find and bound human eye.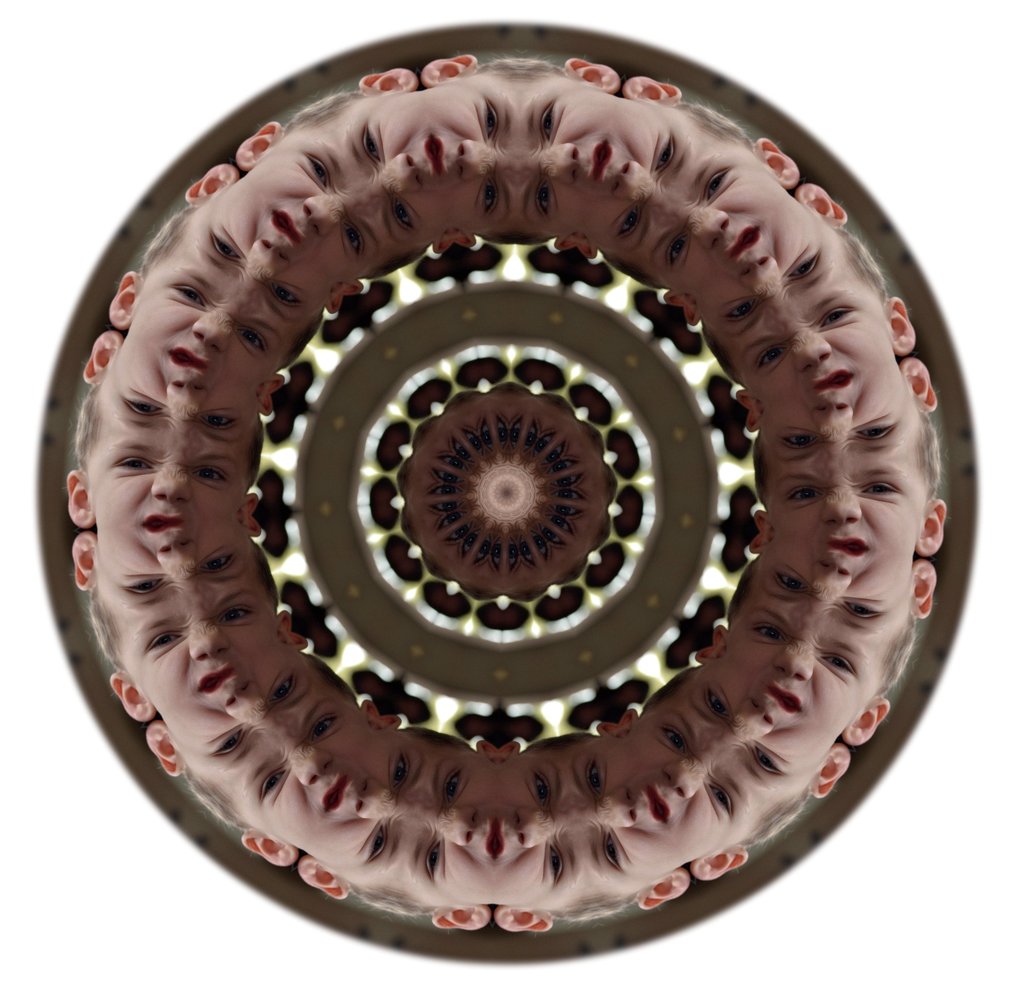
Bound: box=[191, 468, 219, 484].
